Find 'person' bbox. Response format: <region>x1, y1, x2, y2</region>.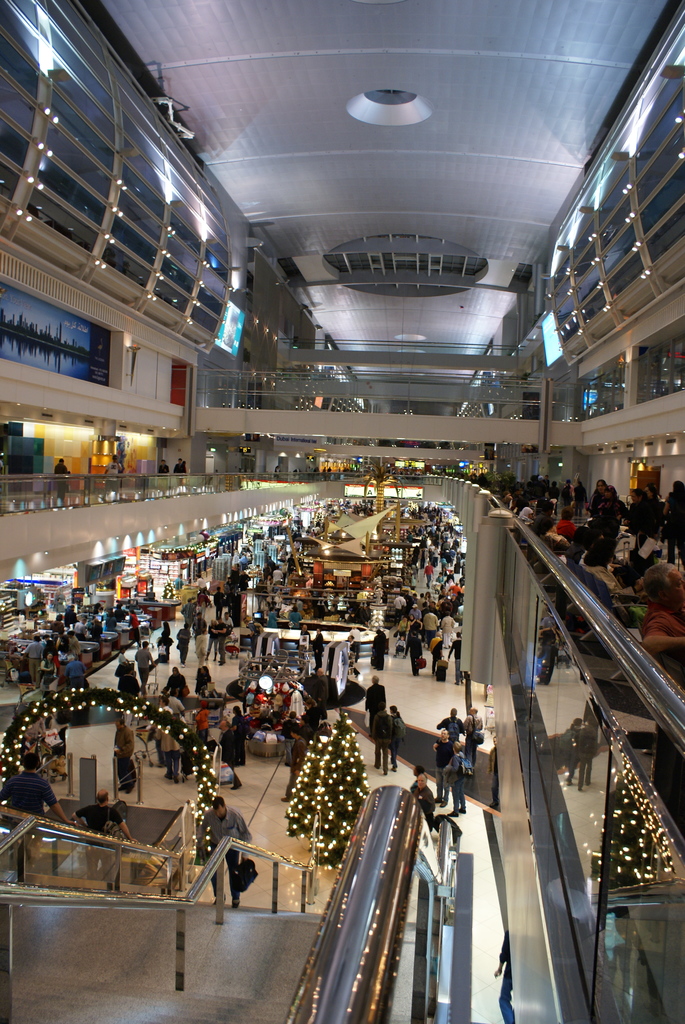
<region>157, 457, 171, 478</region>.
